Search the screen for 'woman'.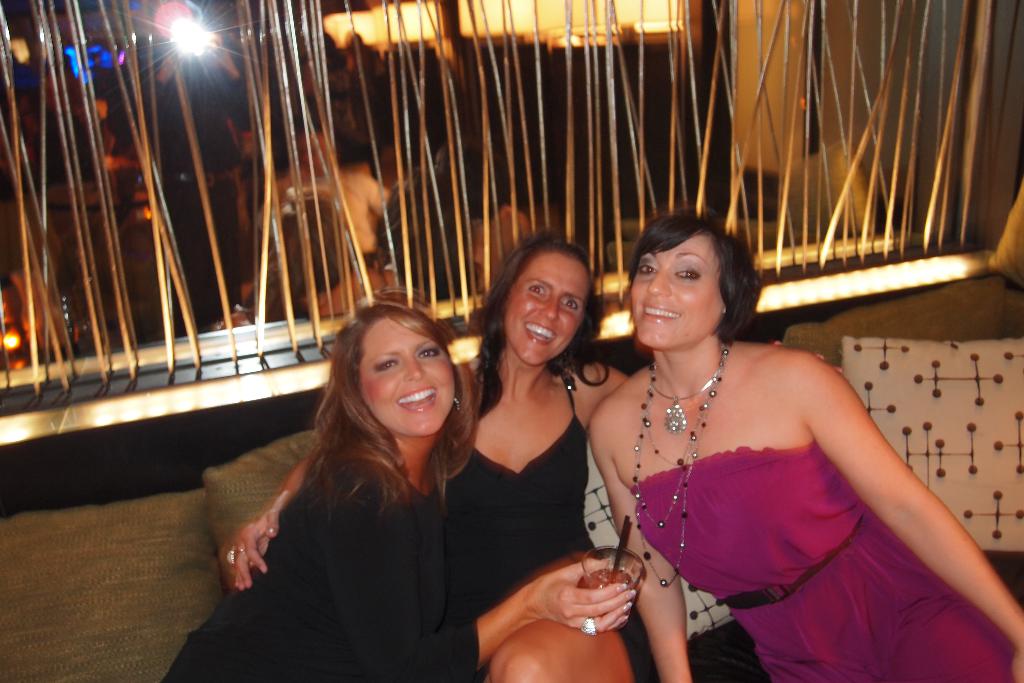
Found at 161 293 636 682.
